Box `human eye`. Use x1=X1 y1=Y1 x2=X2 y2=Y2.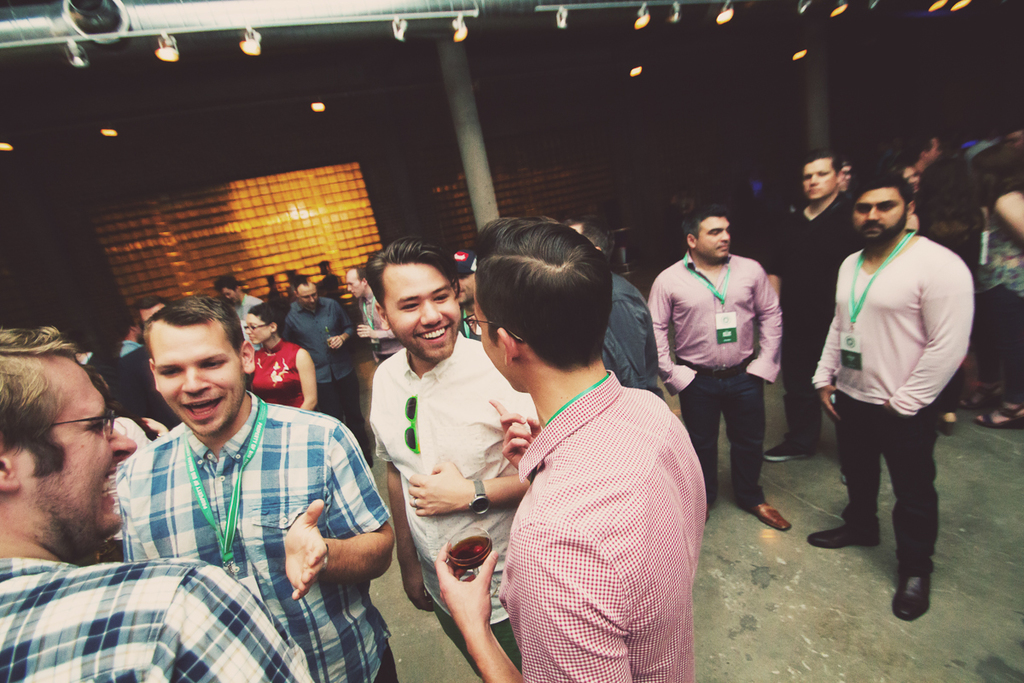
x1=432 y1=292 x2=452 y2=304.
